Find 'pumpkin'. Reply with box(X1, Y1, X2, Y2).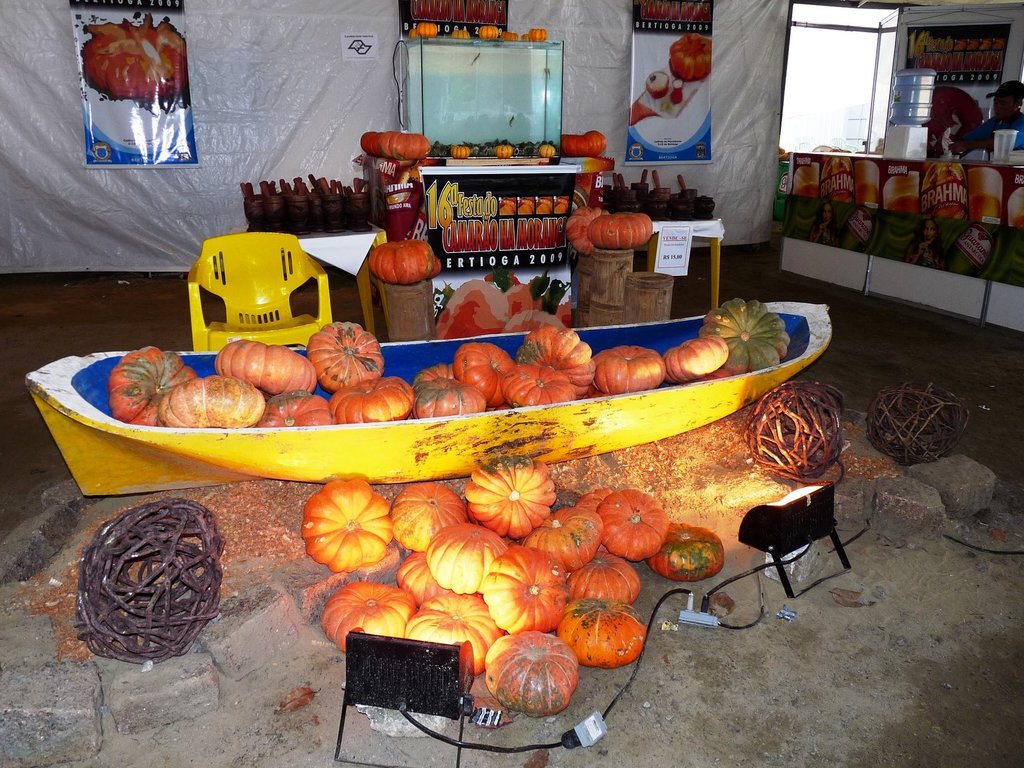
box(966, 38, 977, 51).
